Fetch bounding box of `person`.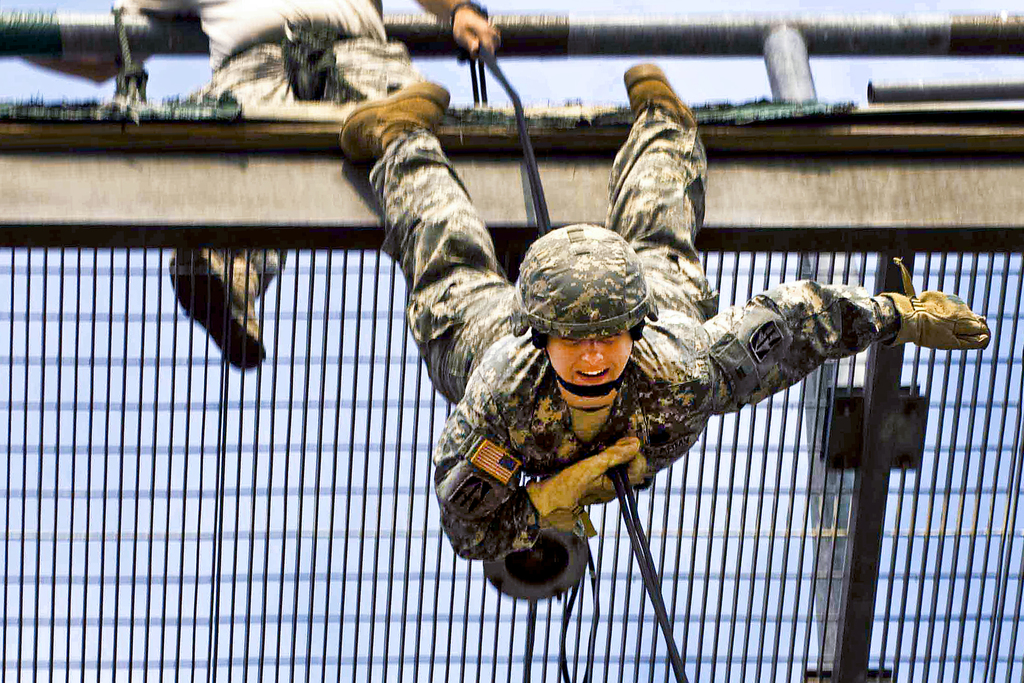
Bbox: <bbox>346, 65, 993, 563</bbox>.
